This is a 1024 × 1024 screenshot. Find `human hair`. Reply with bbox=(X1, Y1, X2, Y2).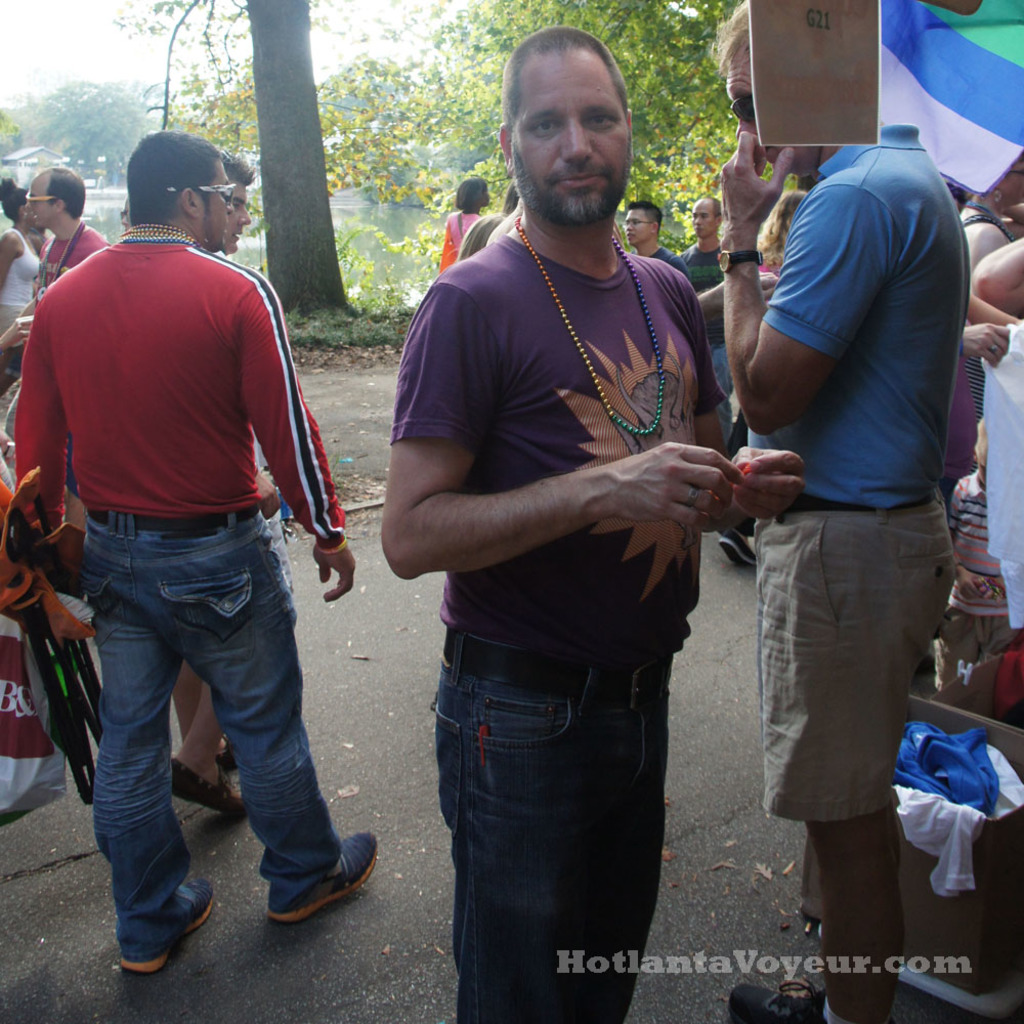
bbox=(709, 0, 750, 72).
